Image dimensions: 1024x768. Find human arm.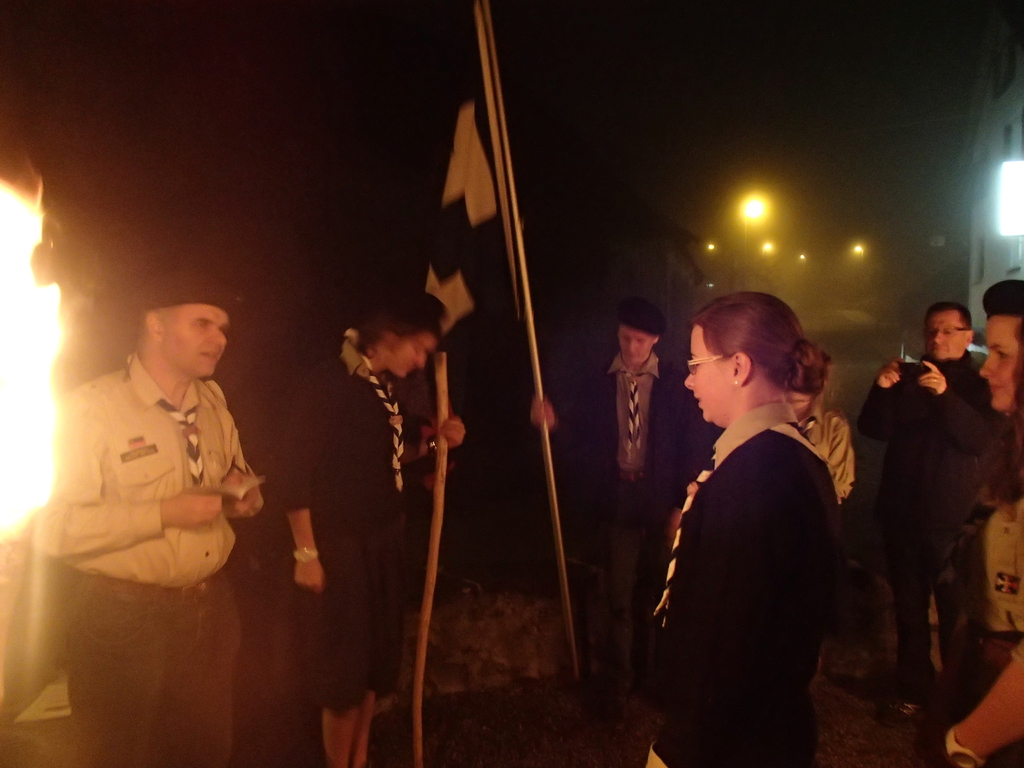
bbox=(271, 374, 330, 593).
